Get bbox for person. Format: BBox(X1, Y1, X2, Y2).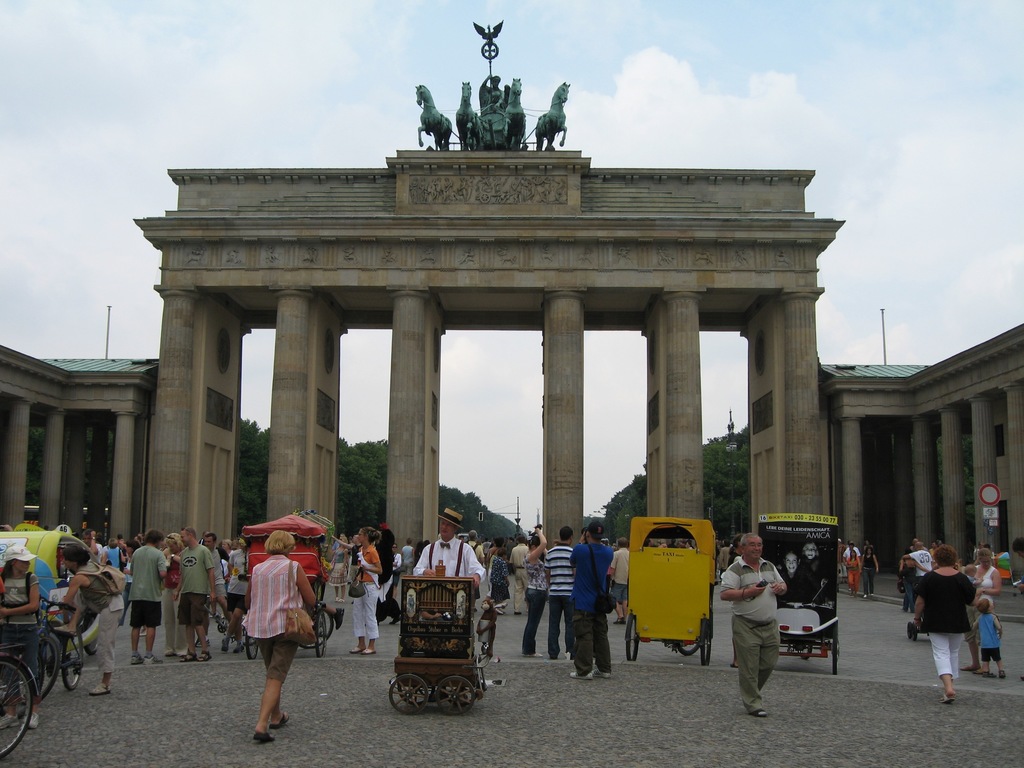
BBox(716, 537, 735, 582).
